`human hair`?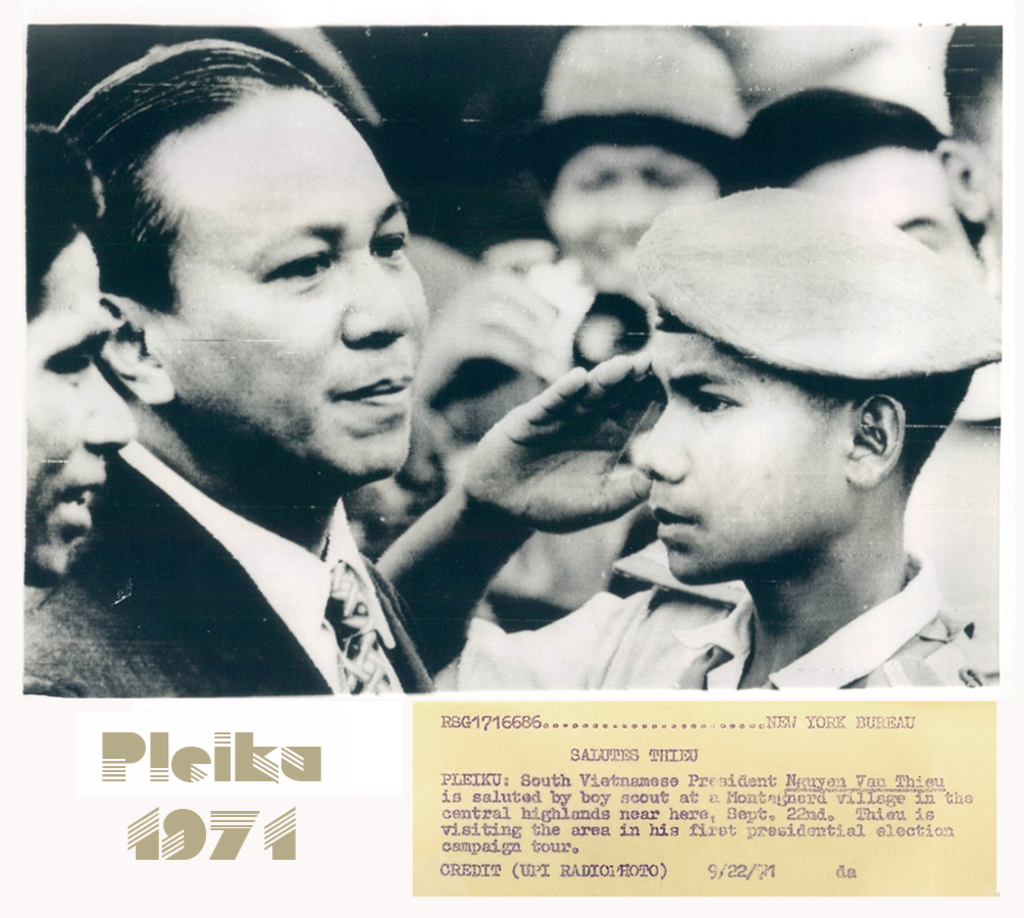
(left=646, top=322, right=983, bottom=502)
